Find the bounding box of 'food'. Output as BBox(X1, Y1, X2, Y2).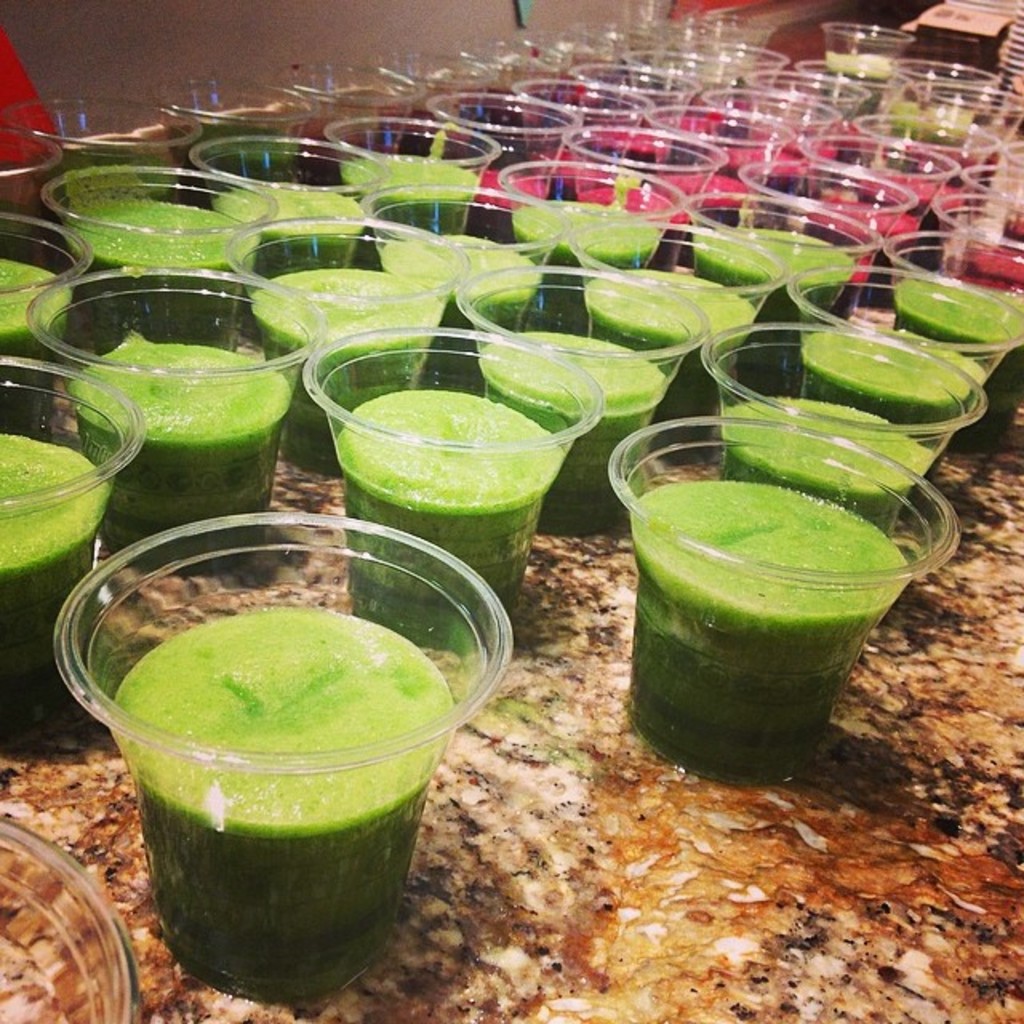
BBox(459, 158, 547, 214).
